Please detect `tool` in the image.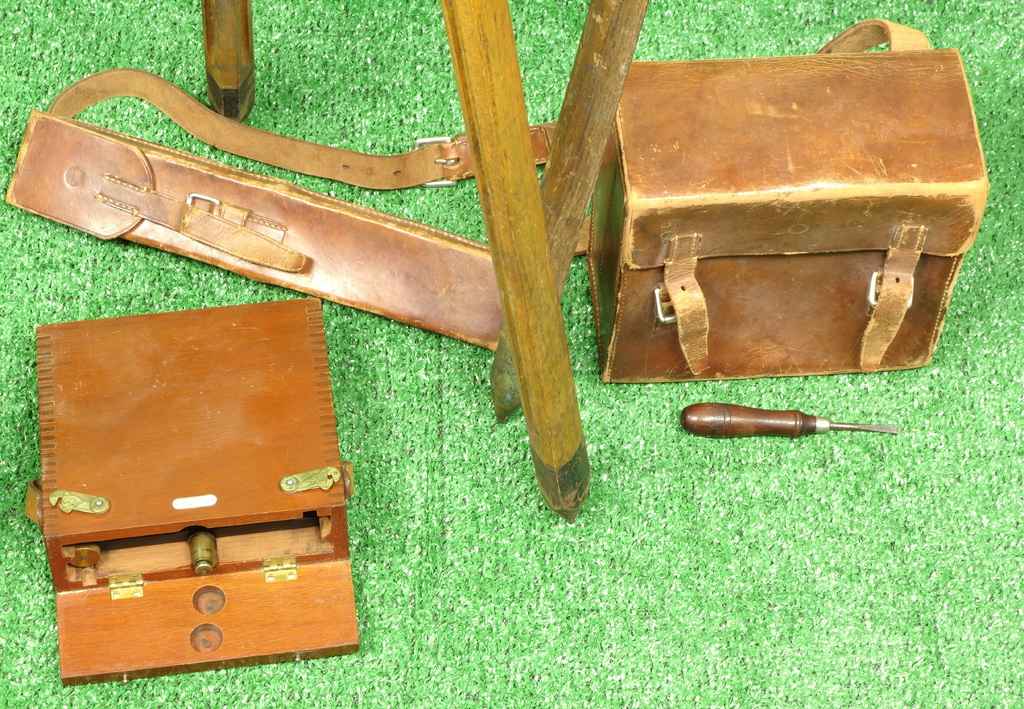
BBox(682, 400, 892, 435).
